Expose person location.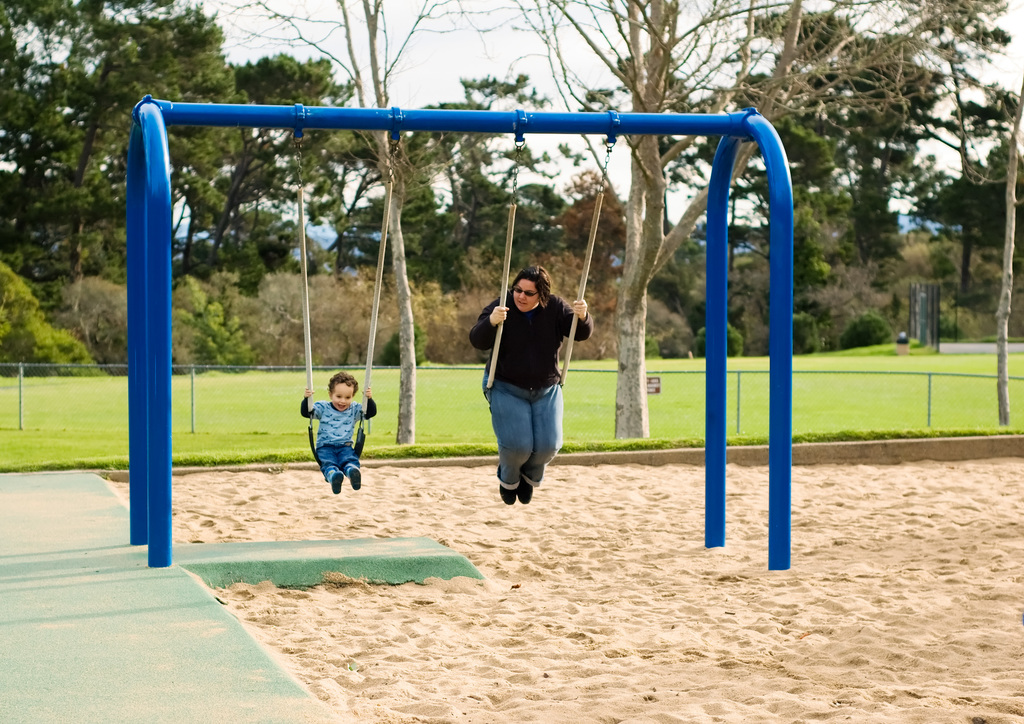
Exposed at {"x1": 297, "y1": 367, "x2": 381, "y2": 492}.
